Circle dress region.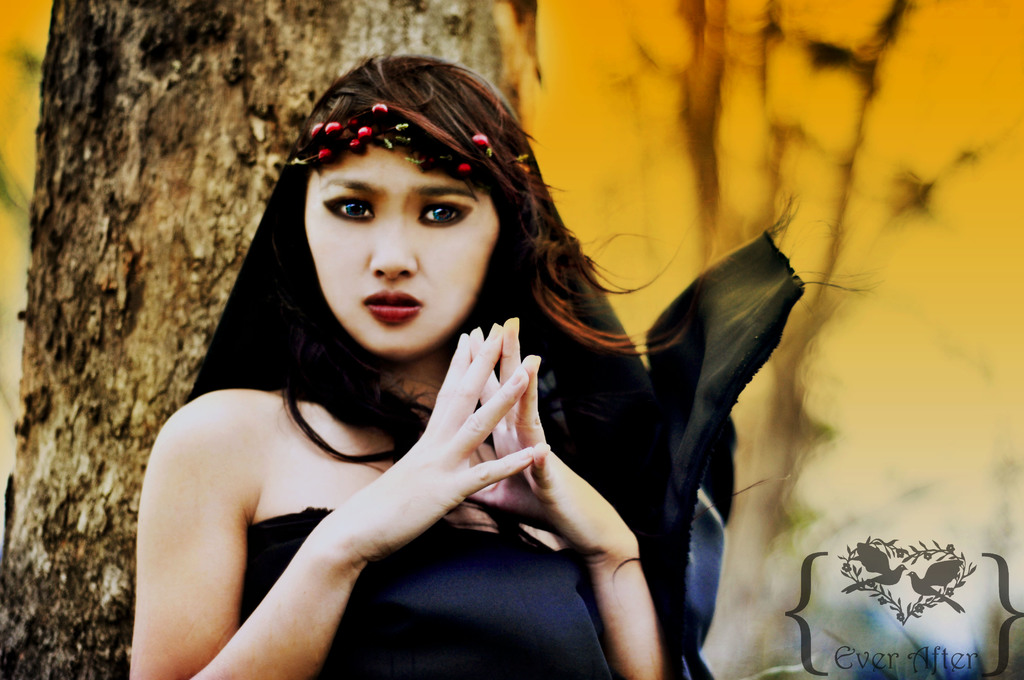
Region: (x1=248, y1=197, x2=860, y2=679).
